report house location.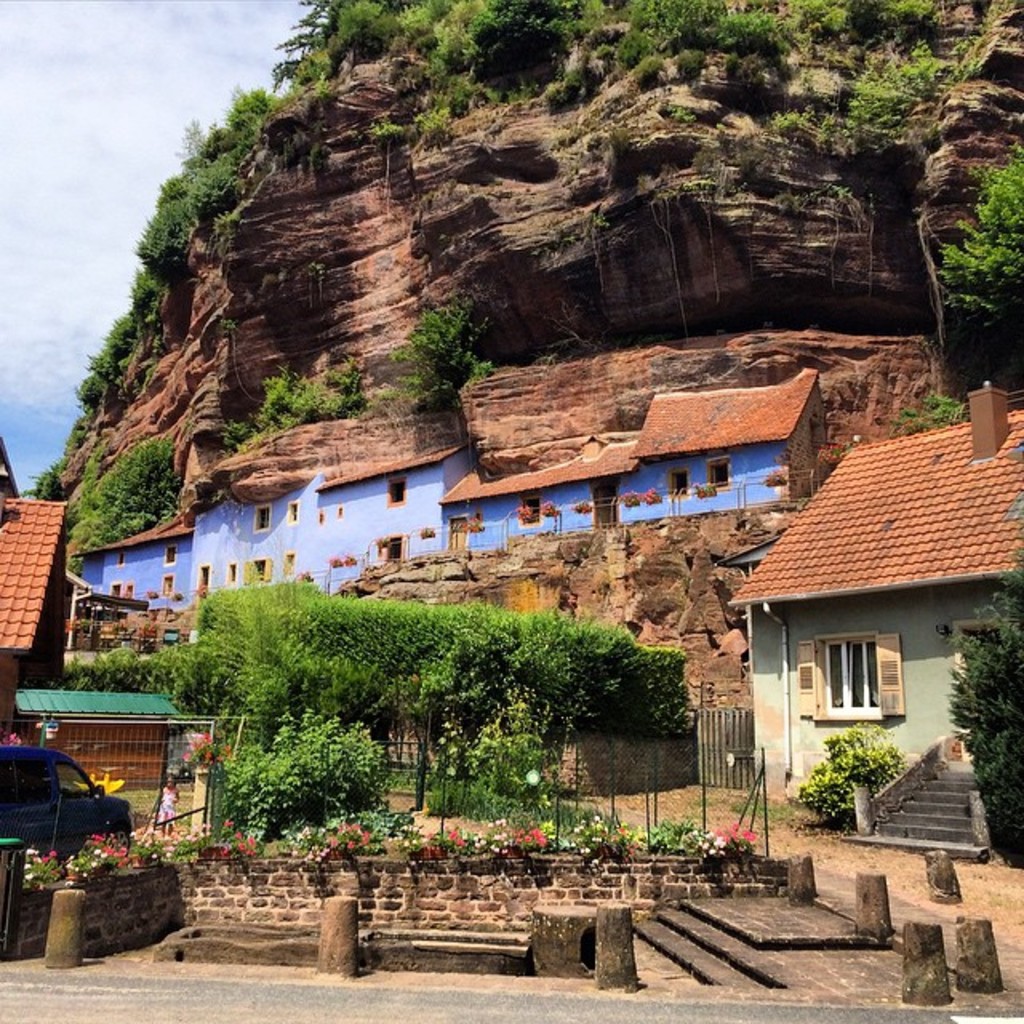
Report: [733,382,1022,842].
